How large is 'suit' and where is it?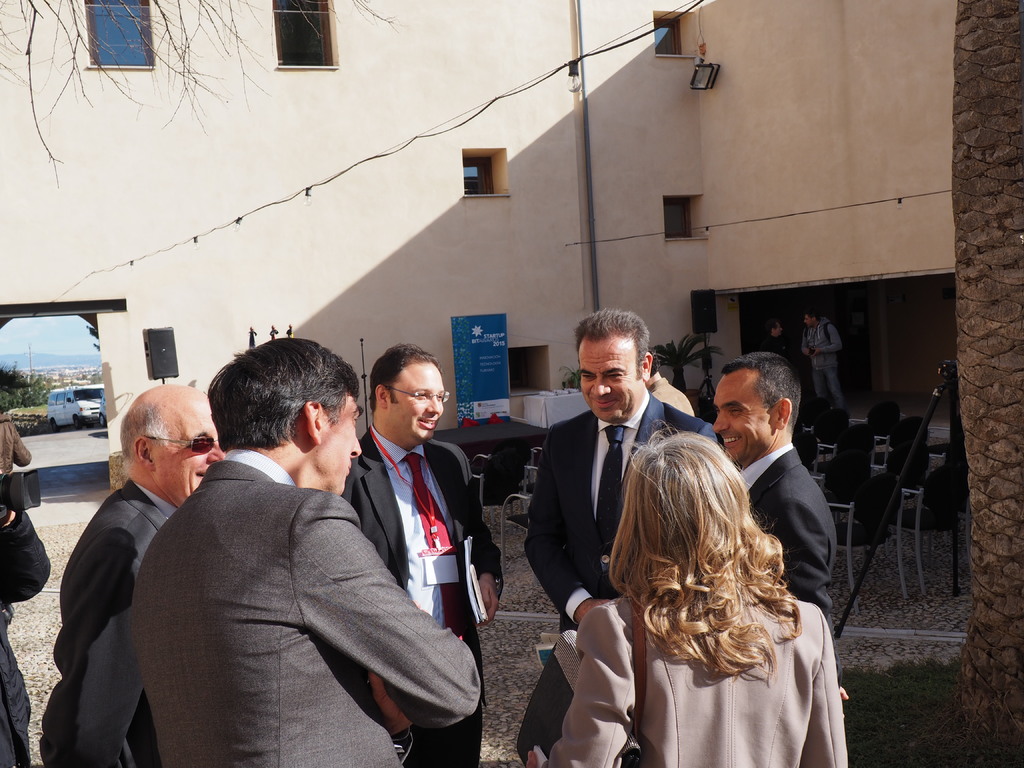
Bounding box: l=129, t=461, r=483, b=767.
